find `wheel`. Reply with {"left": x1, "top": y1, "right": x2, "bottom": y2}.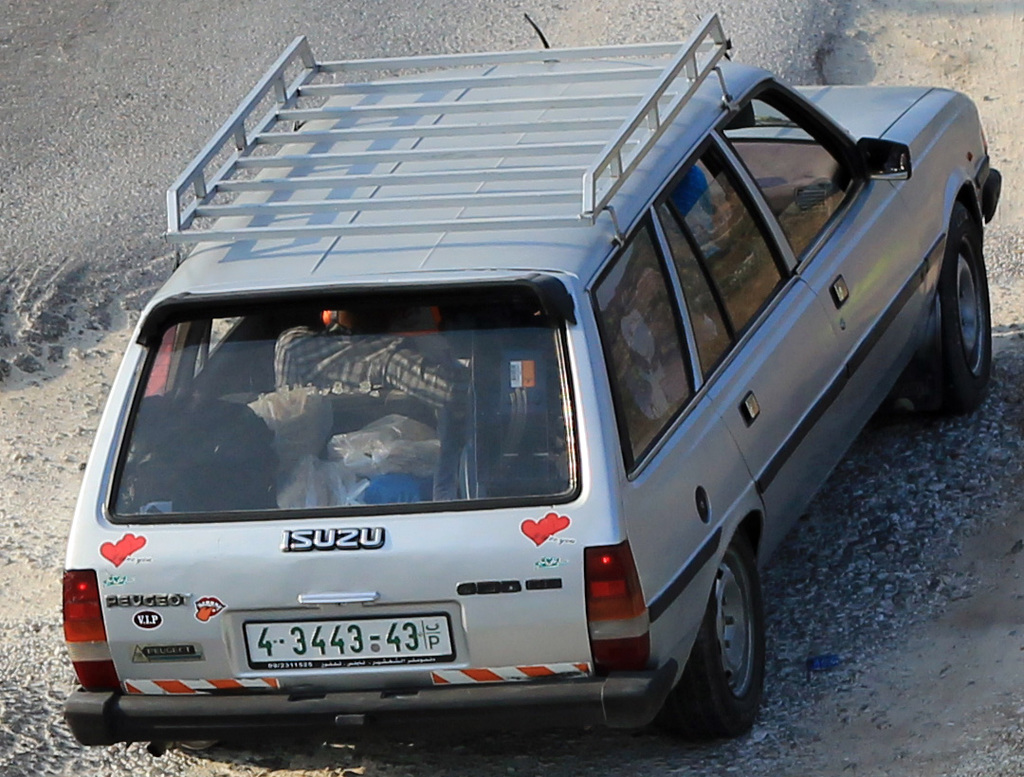
{"left": 911, "top": 195, "right": 994, "bottom": 416}.
